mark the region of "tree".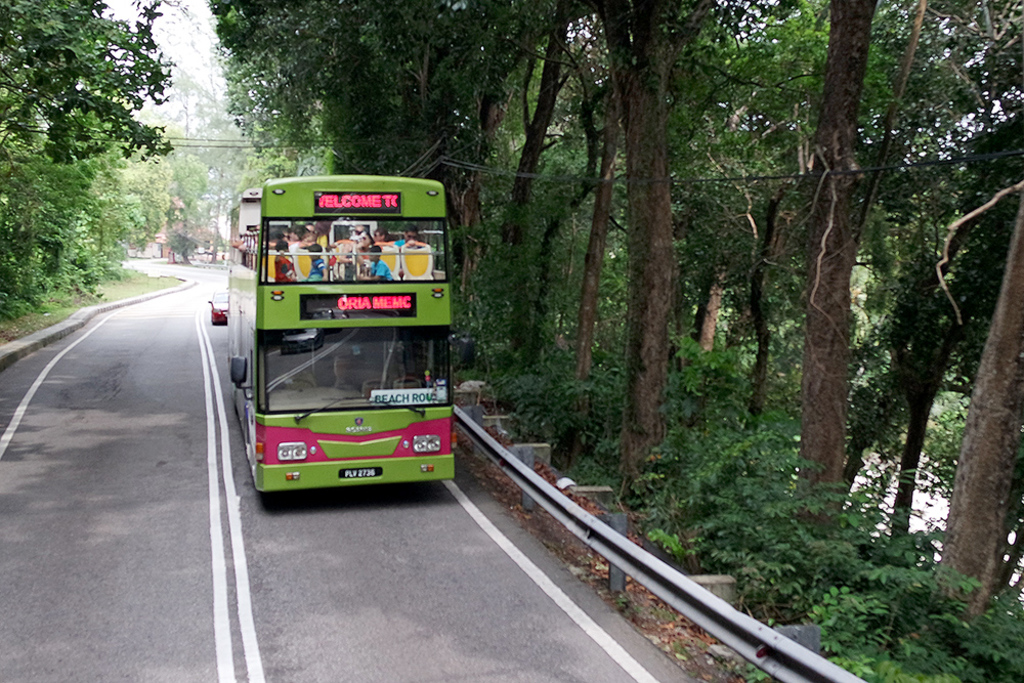
Region: x1=0, y1=0, x2=181, y2=162.
